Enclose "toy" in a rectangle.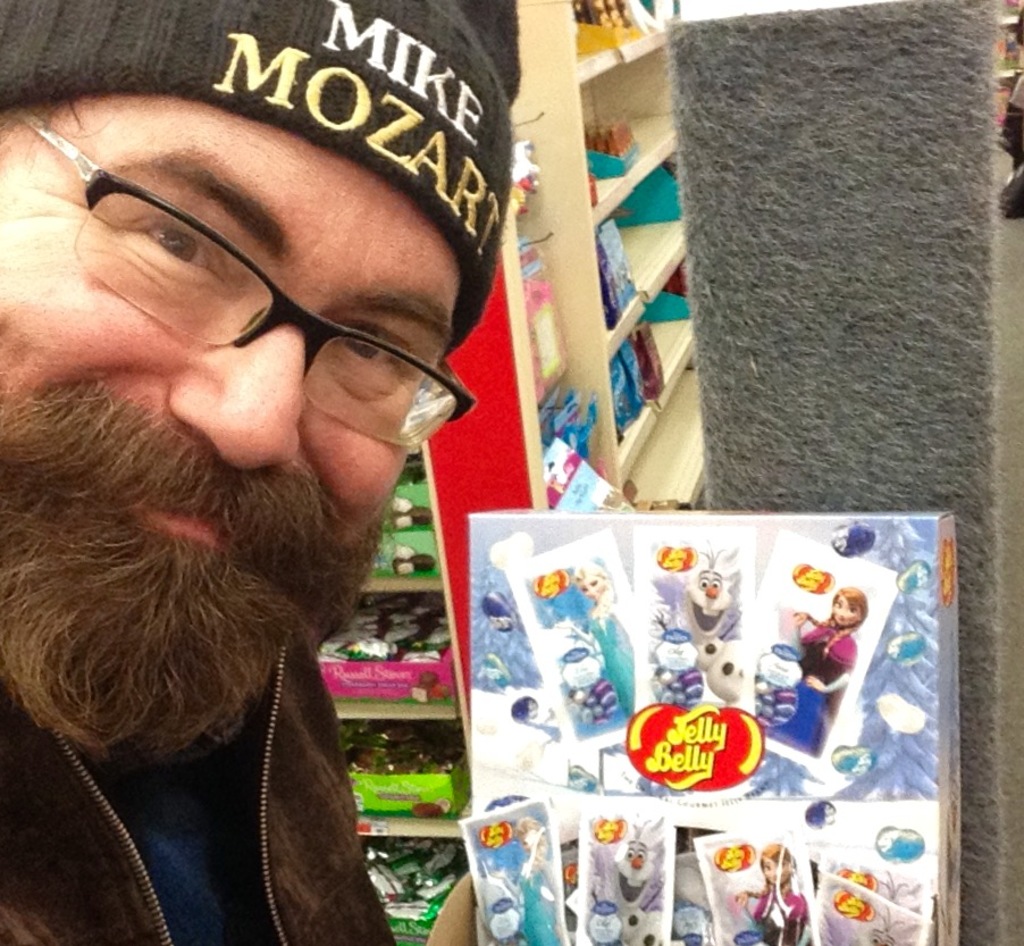
box(807, 828, 934, 945).
